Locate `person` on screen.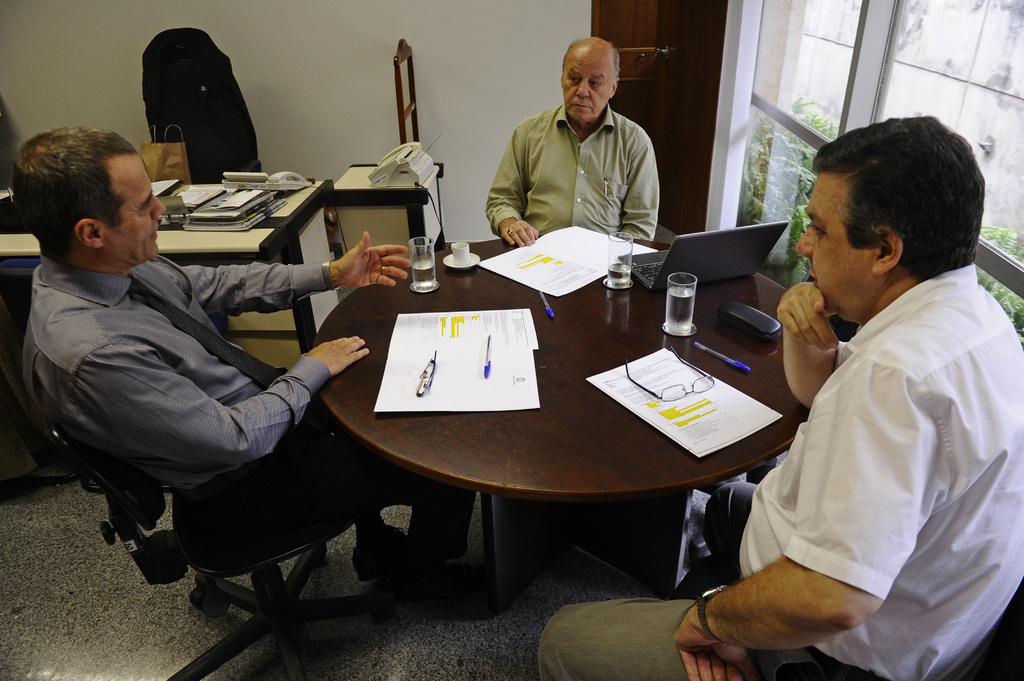
On screen at BBox(17, 128, 483, 607).
